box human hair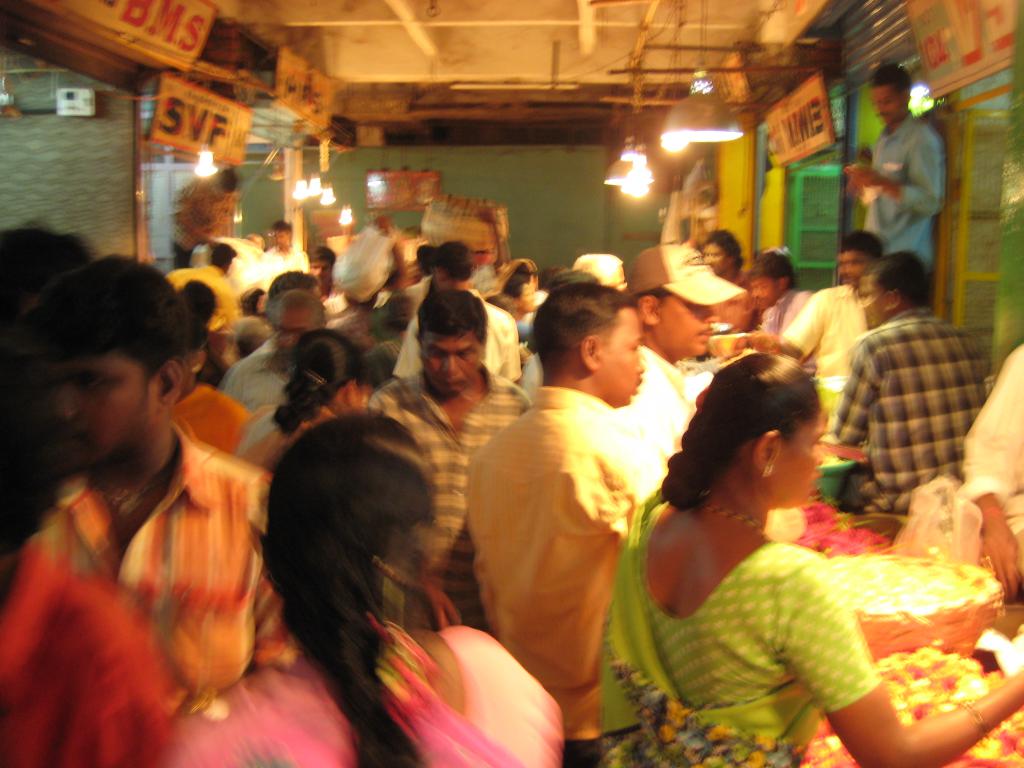
(210,241,237,271)
